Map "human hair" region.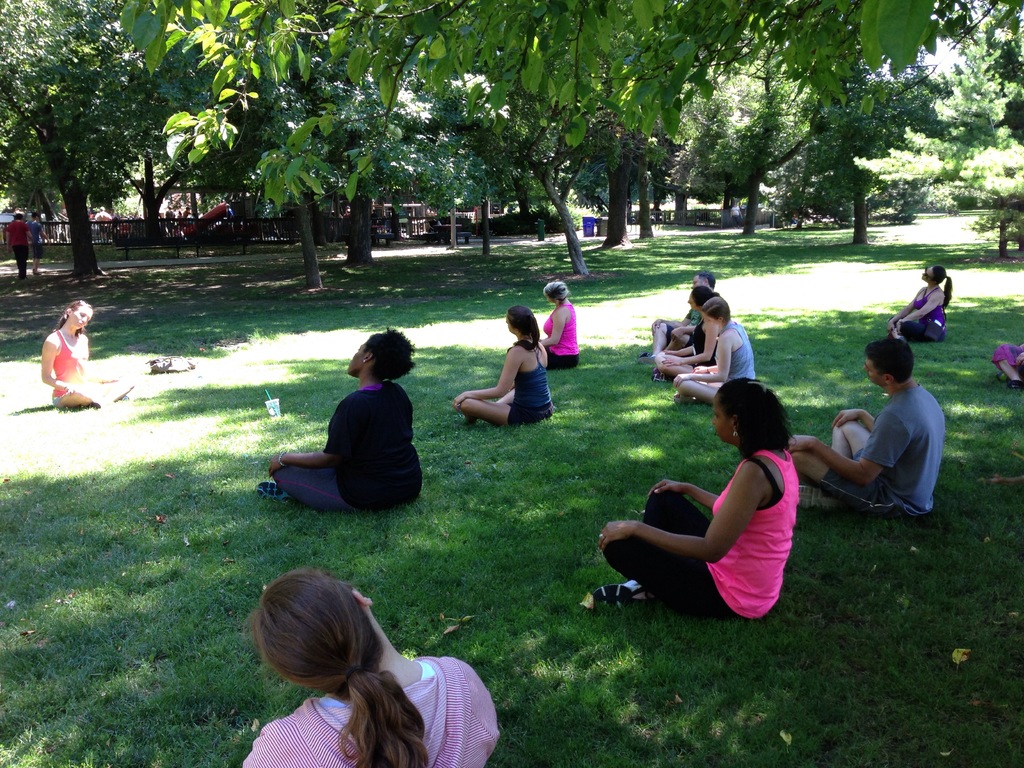
Mapped to rect(365, 324, 415, 381).
